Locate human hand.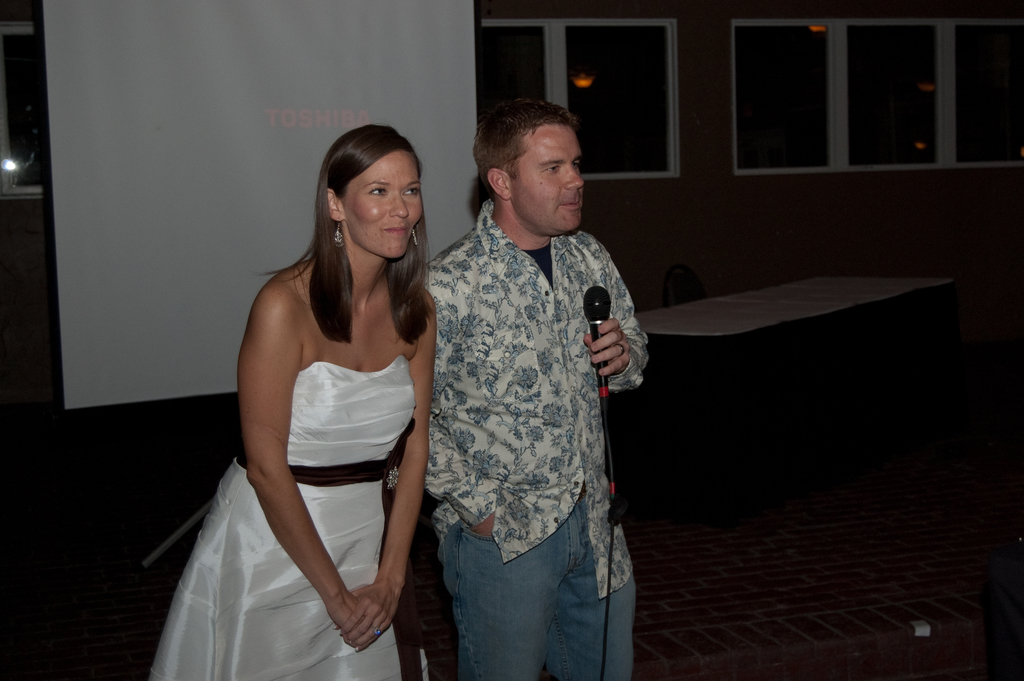
Bounding box: crop(335, 579, 401, 657).
